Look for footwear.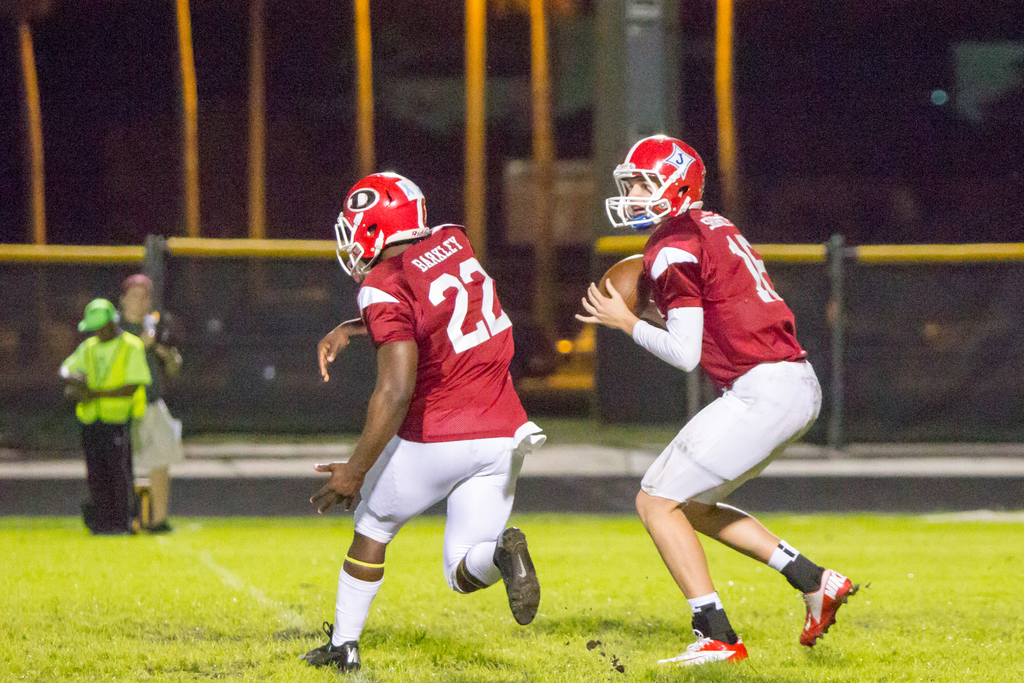
Found: <box>803,567,861,649</box>.
